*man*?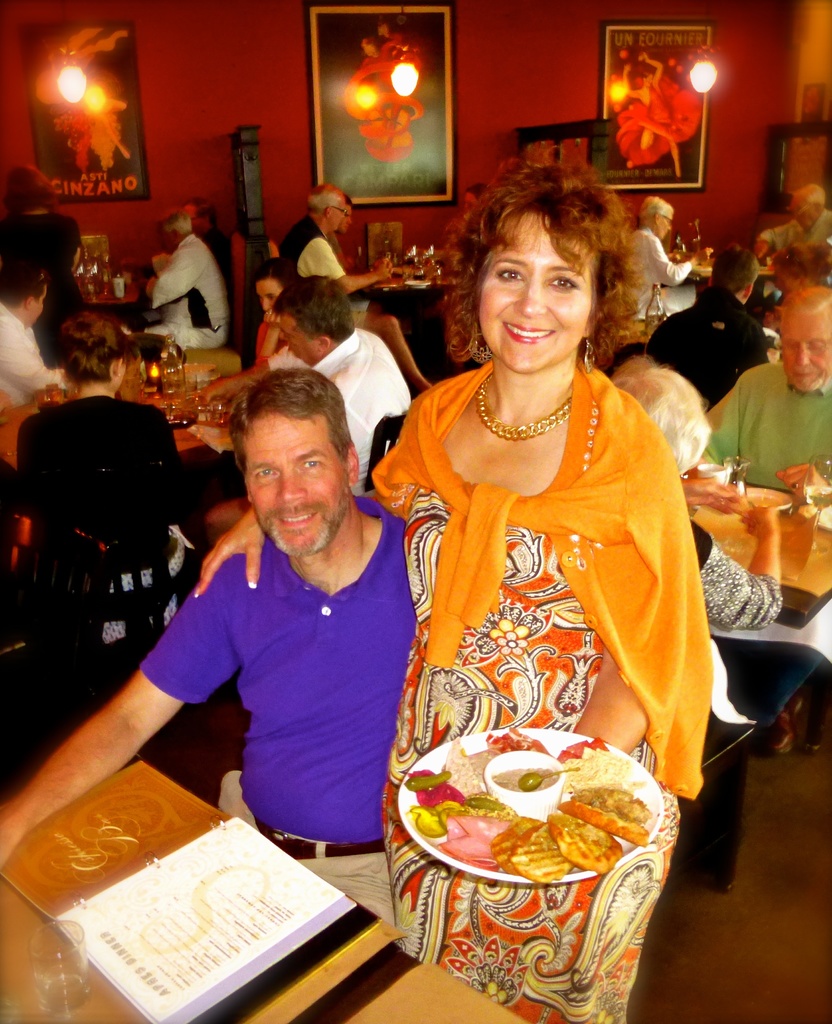
BBox(628, 194, 703, 325)
